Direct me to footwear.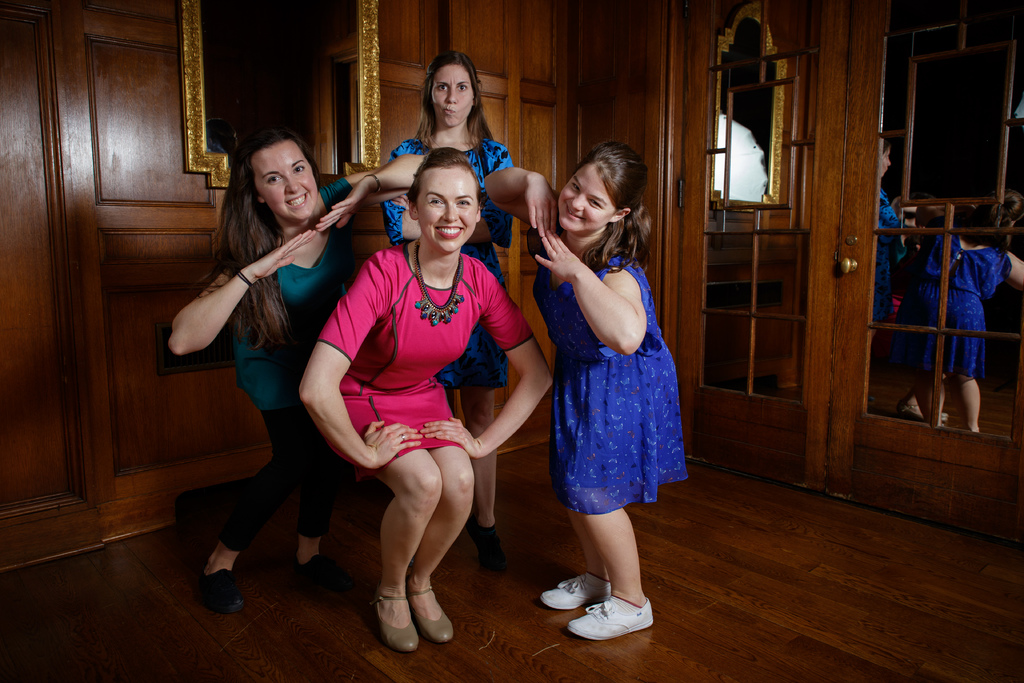
Direction: (567, 591, 653, 637).
